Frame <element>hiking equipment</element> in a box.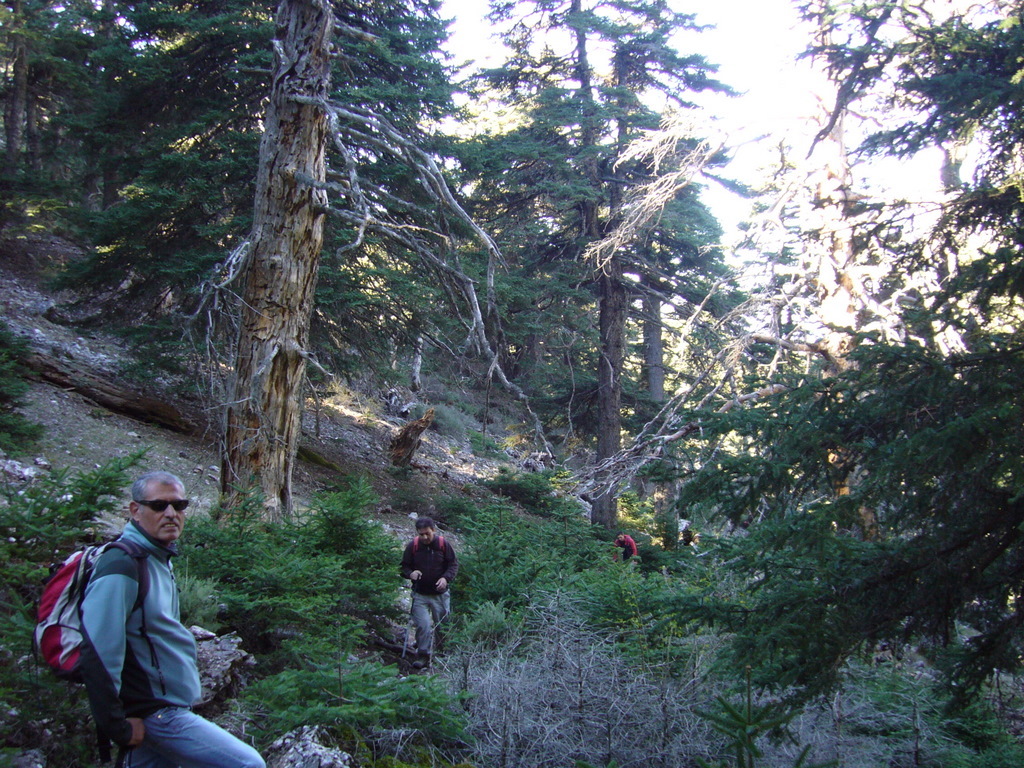
(x1=34, y1=537, x2=152, y2=766).
